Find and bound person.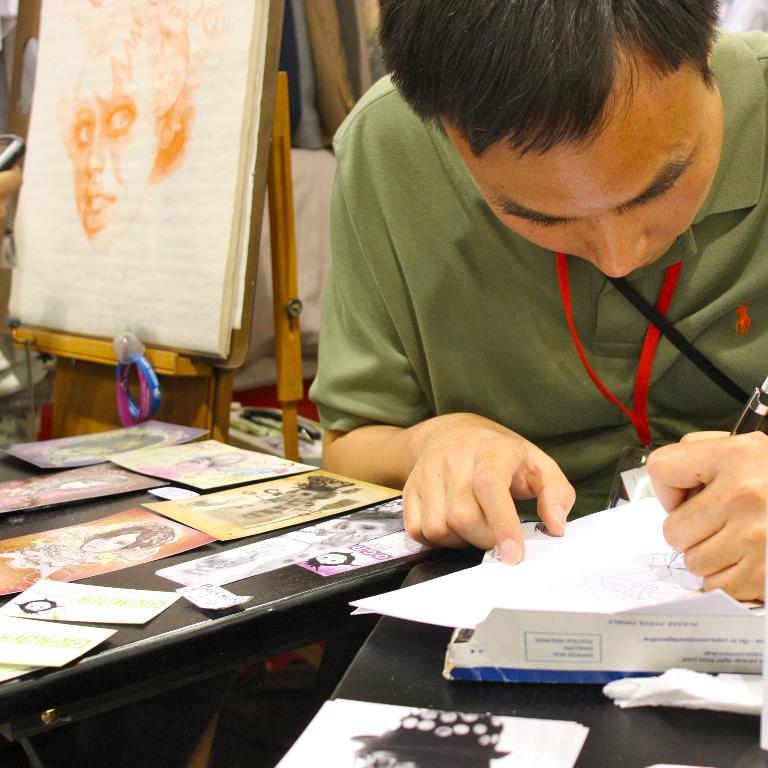
Bound: {"x1": 137, "y1": 449, "x2": 244, "y2": 478}.
